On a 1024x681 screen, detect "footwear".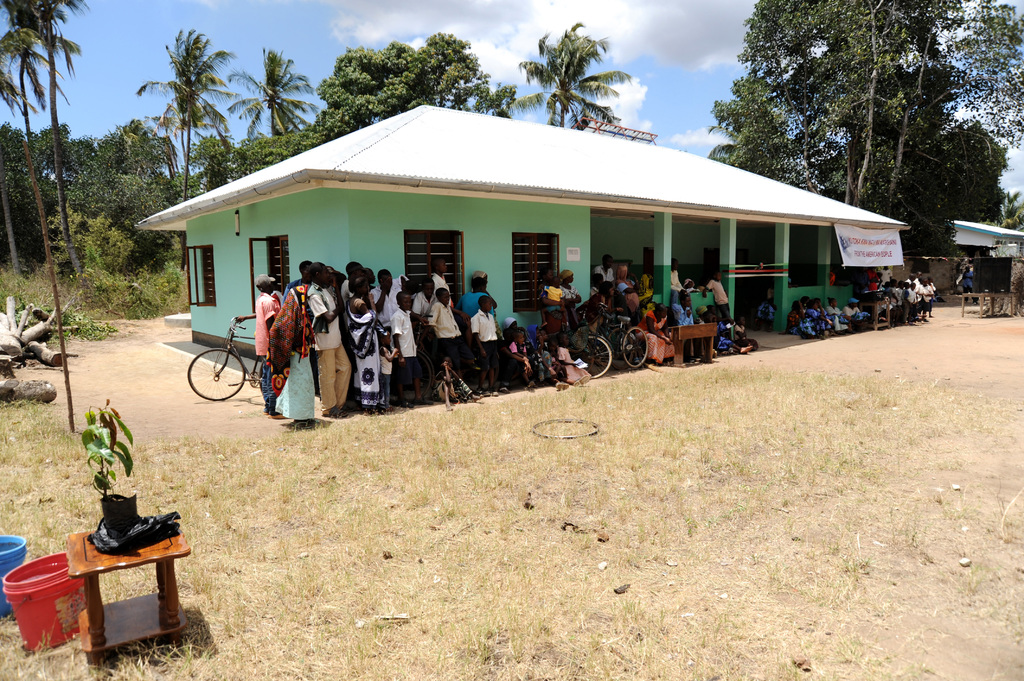
(left=323, top=406, right=348, bottom=418).
